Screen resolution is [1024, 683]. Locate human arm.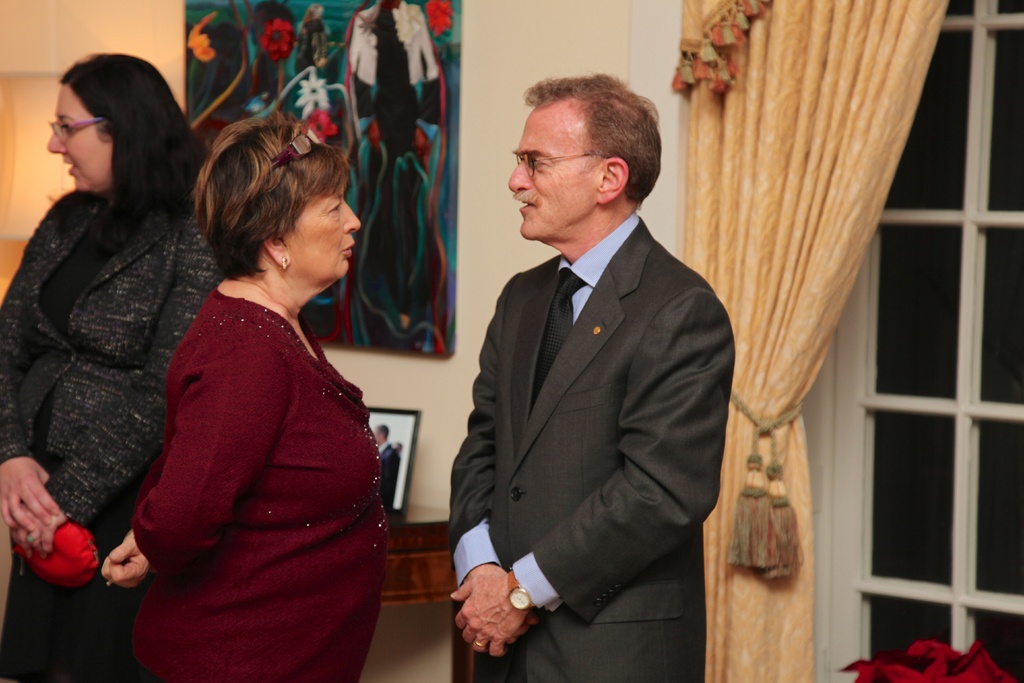
7 250 204 565.
